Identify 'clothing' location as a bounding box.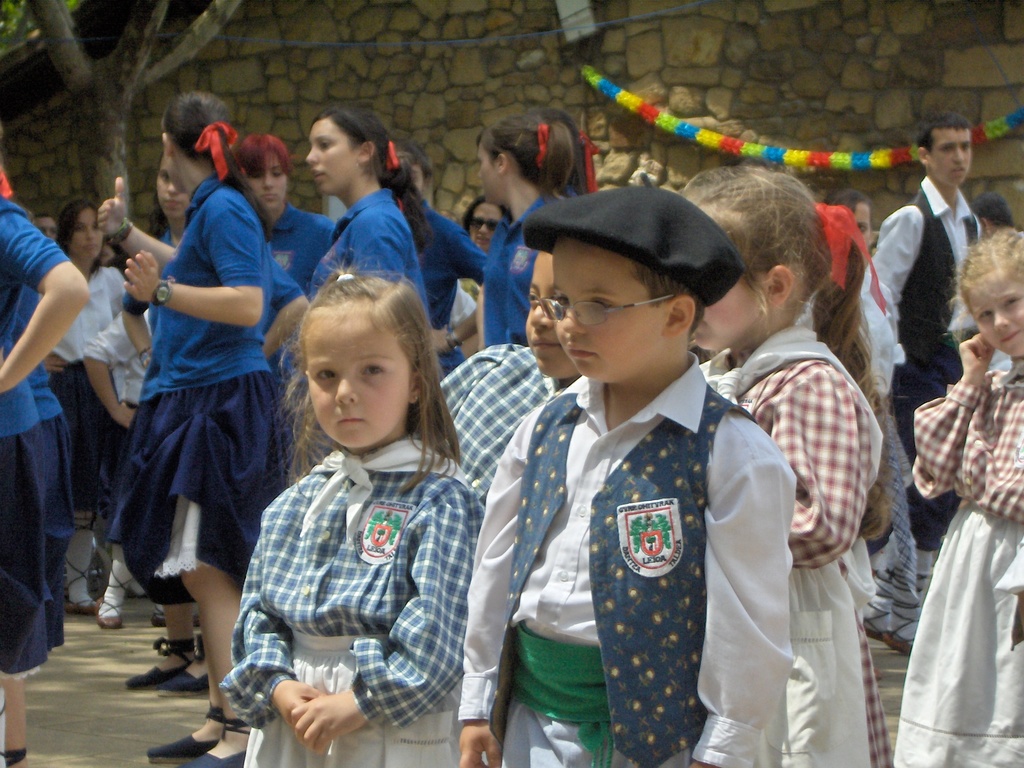
l=218, t=430, r=488, b=767.
